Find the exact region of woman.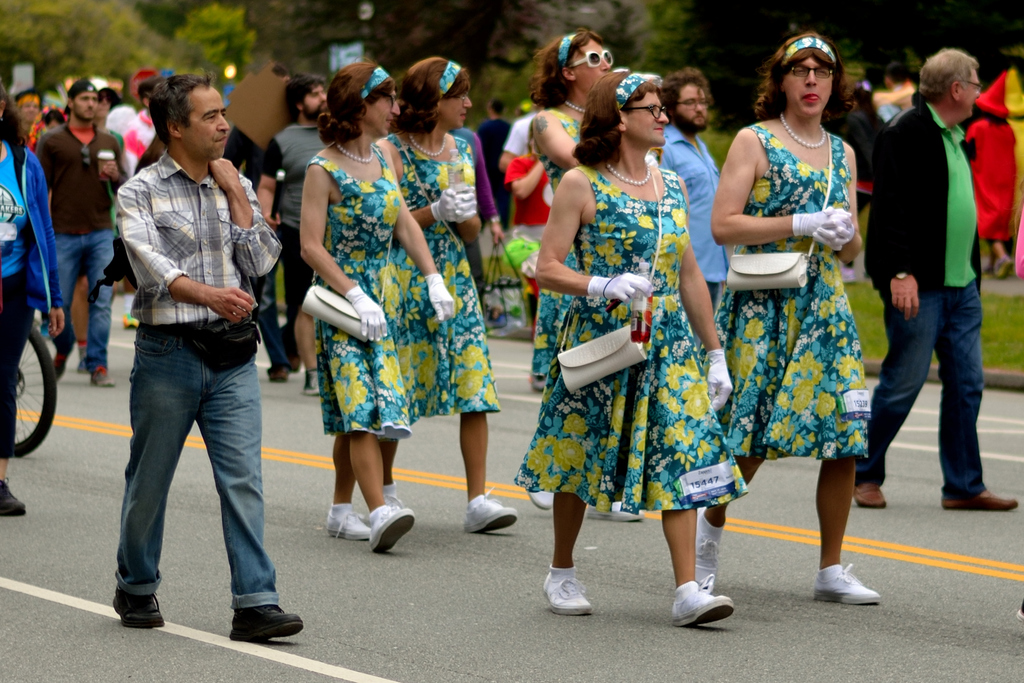
Exact region: x1=513 y1=68 x2=750 y2=626.
